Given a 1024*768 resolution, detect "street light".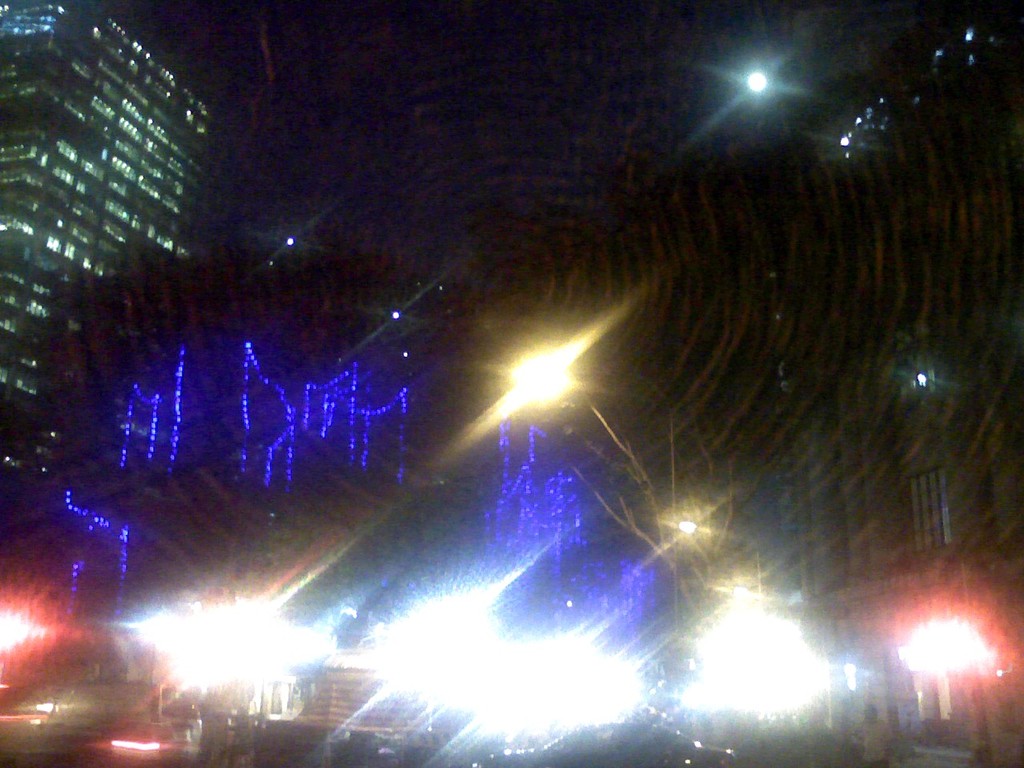
bbox(744, 61, 762, 97).
